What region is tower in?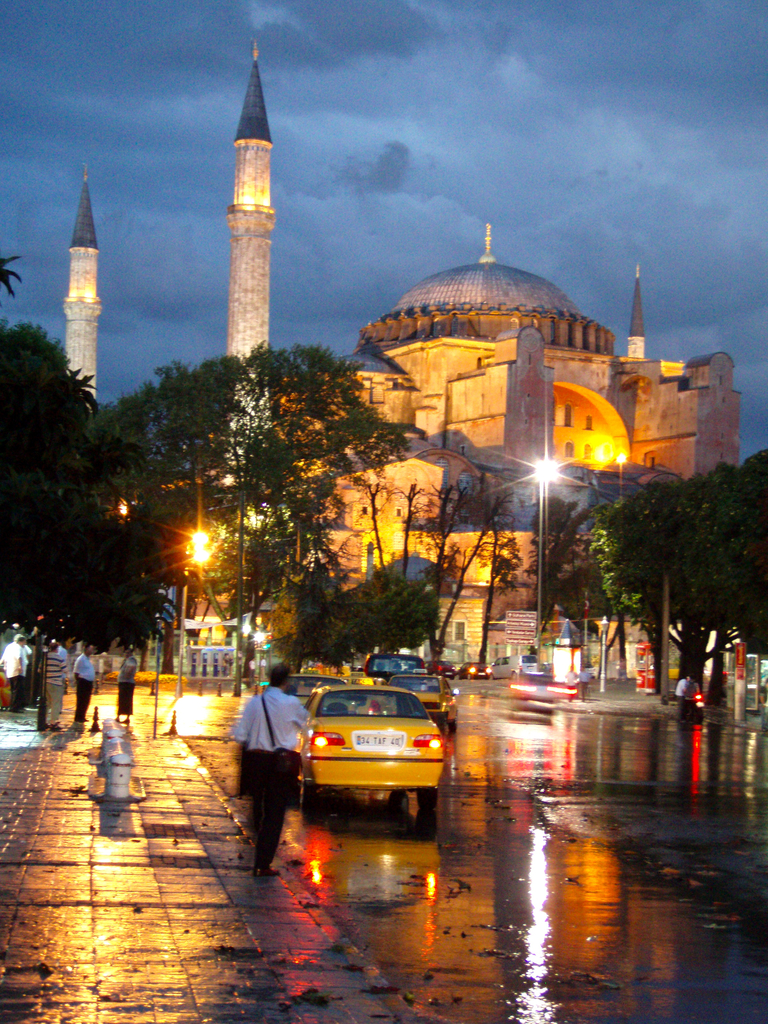
{"left": 195, "top": 17, "right": 284, "bottom": 638}.
